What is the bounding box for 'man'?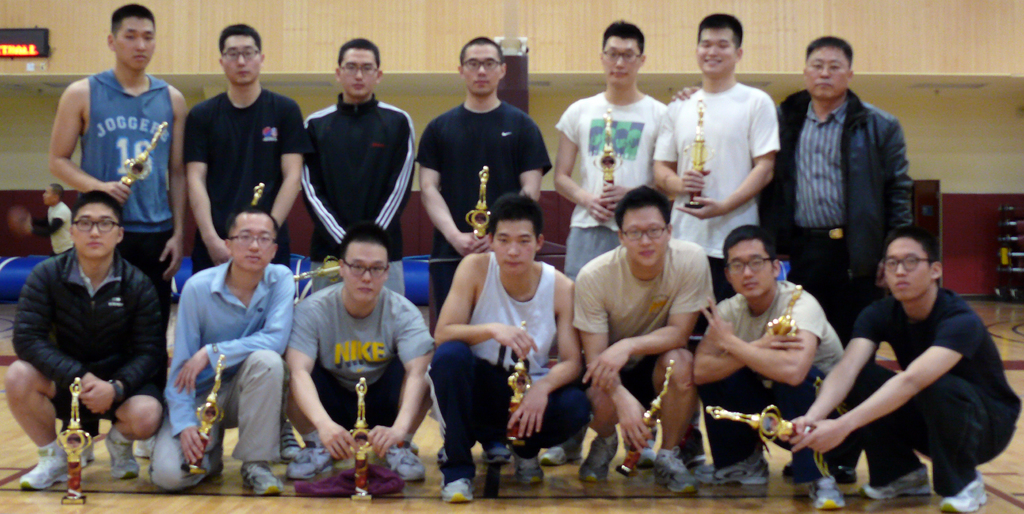
417,33,554,463.
